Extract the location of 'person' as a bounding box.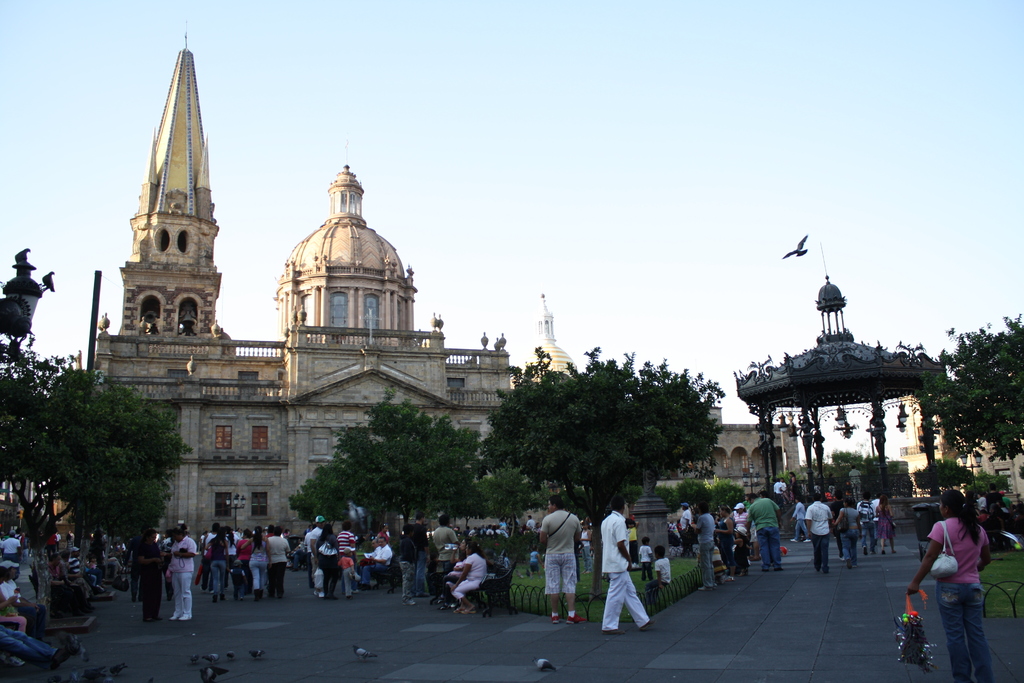
(left=536, top=493, right=585, bottom=627).
